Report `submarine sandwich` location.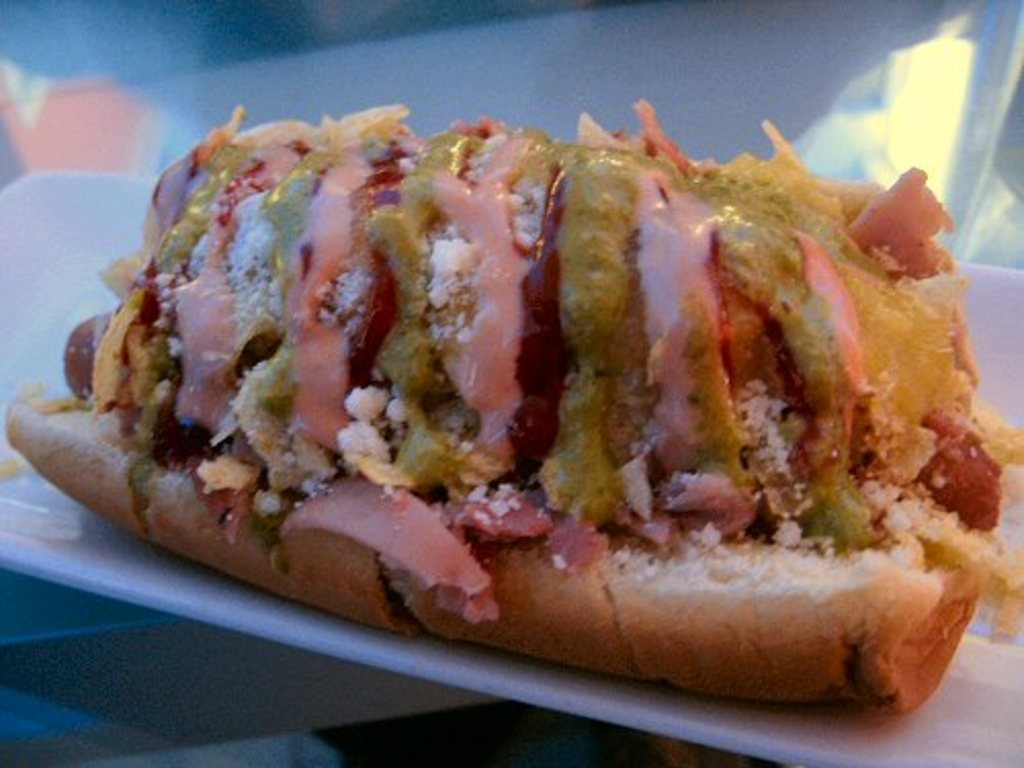
Report: rect(61, 156, 813, 625).
